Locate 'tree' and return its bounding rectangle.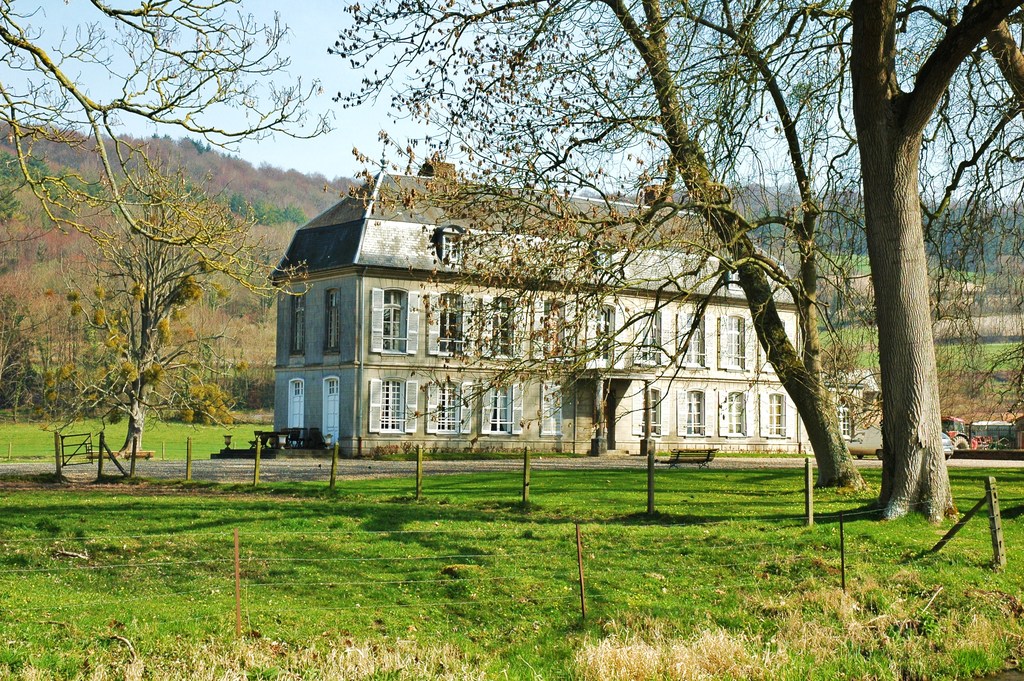
0/0/334/298.
